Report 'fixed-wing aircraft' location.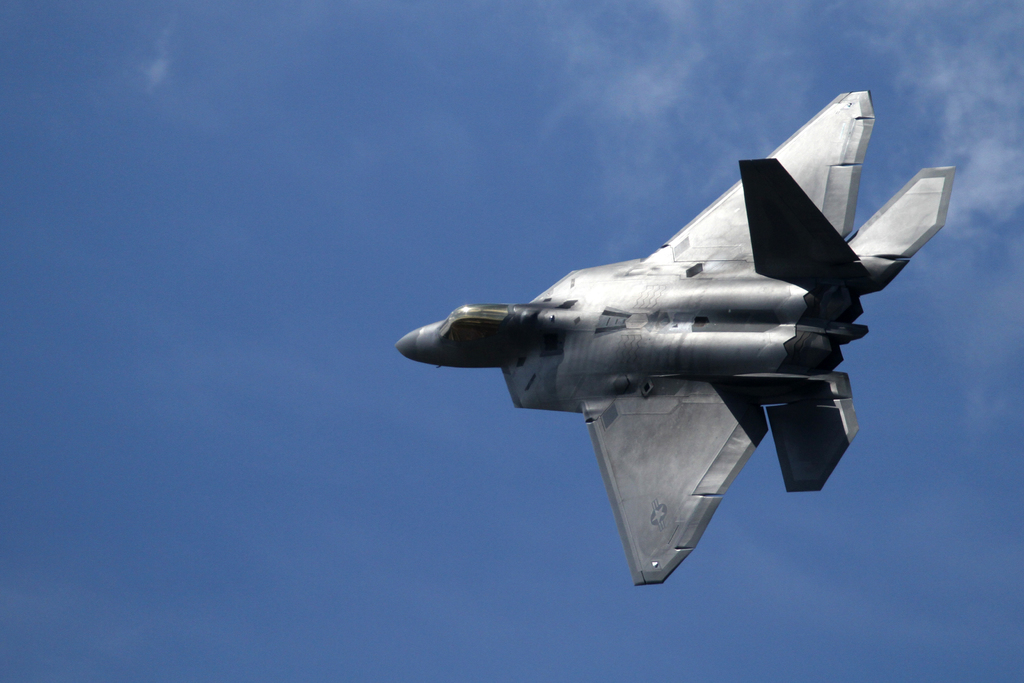
Report: (395, 86, 963, 588).
